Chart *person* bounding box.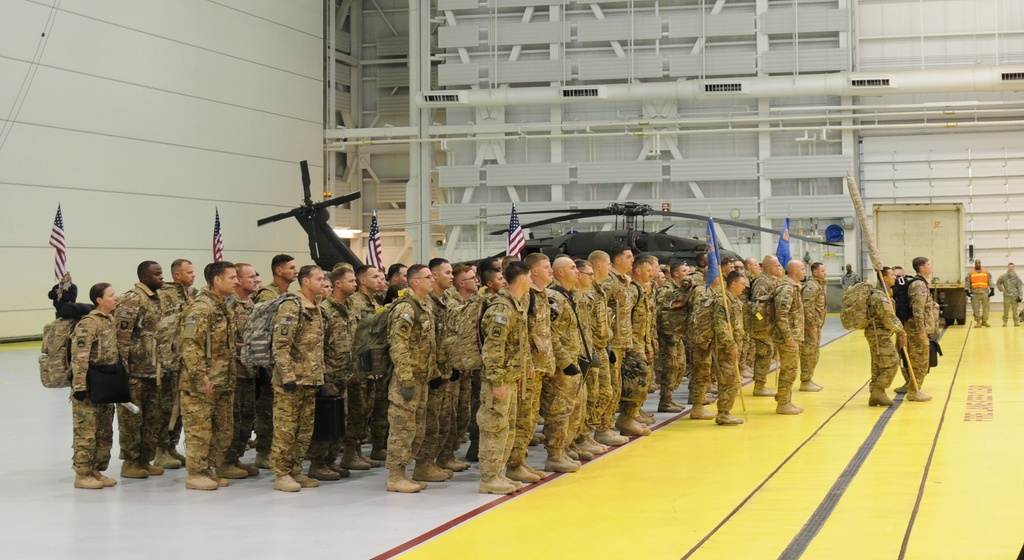
Charted: (x1=344, y1=257, x2=388, y2=475).
